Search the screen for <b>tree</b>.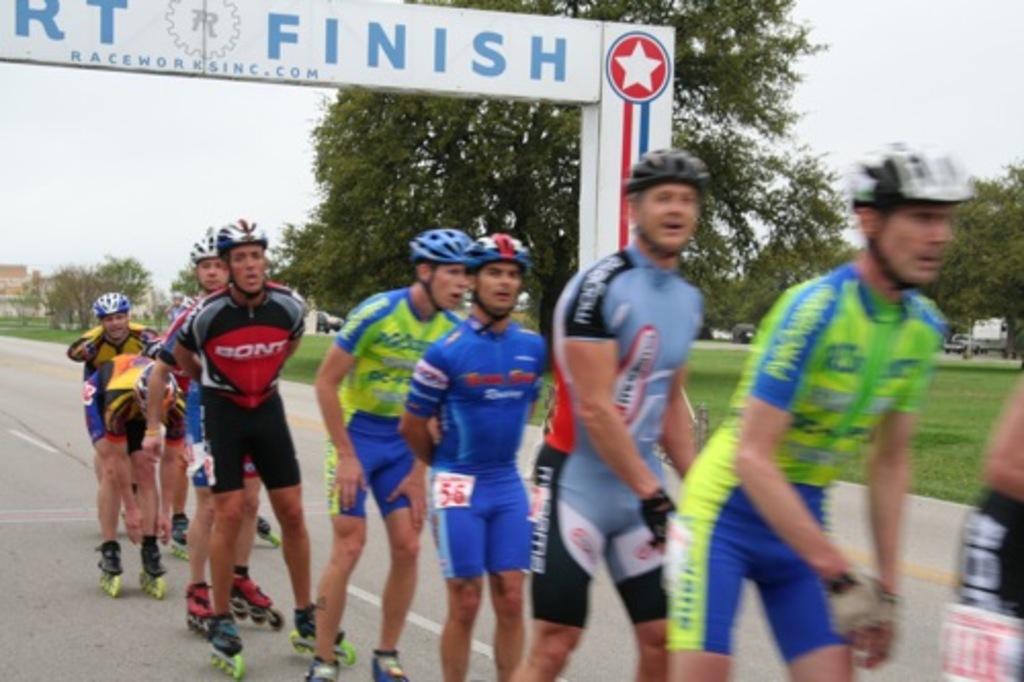
Found at rect(33, 264, 98, 322).
